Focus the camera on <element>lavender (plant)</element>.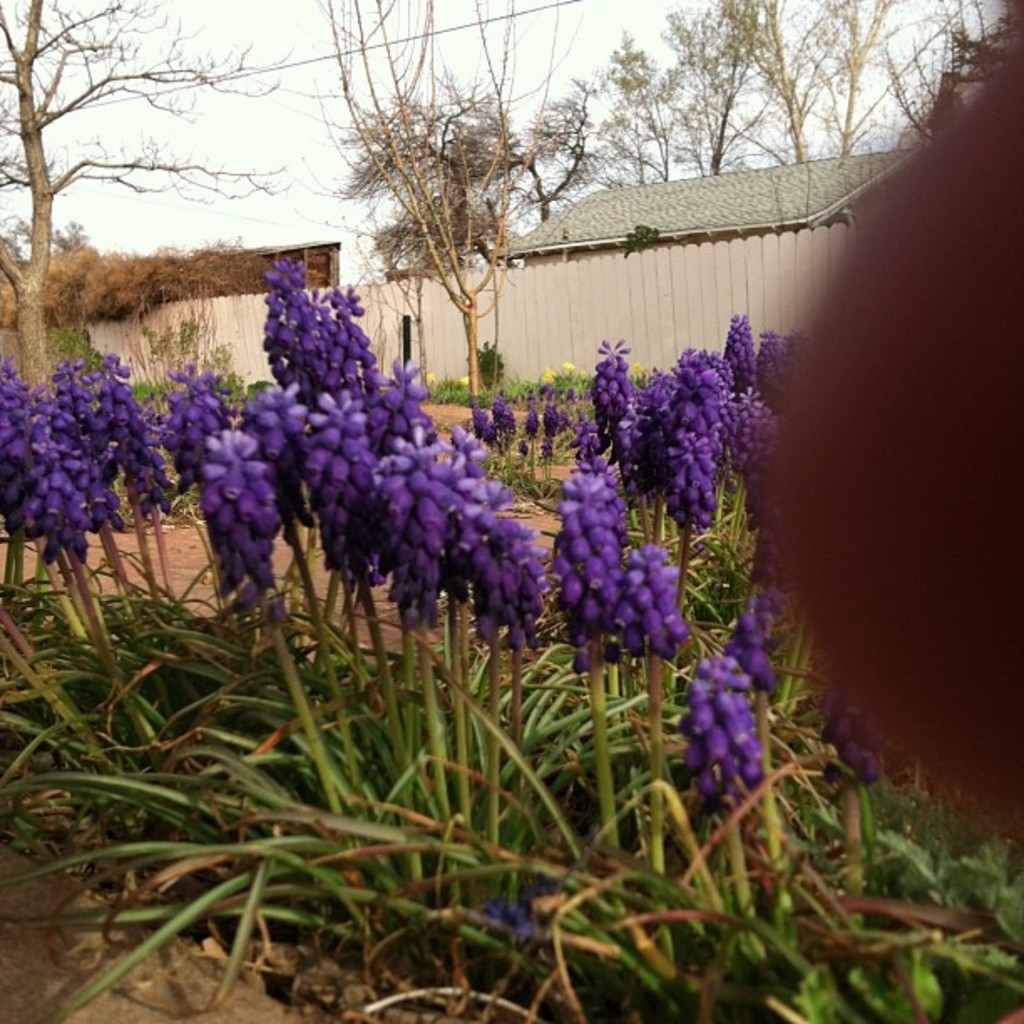
Focus region: (0,356,44,472).
